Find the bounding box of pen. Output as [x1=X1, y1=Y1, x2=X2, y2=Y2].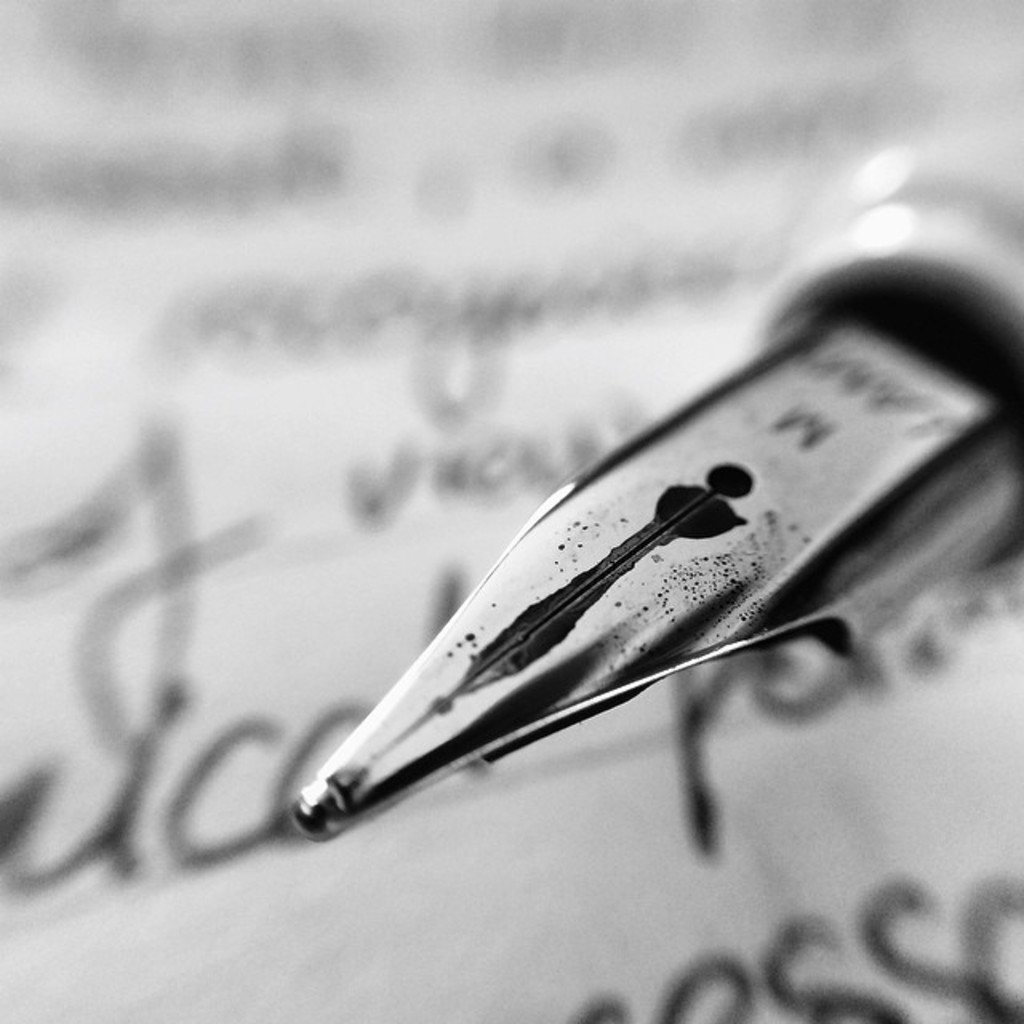
[x1=283, y1=106, x2=1022, y2=838].
